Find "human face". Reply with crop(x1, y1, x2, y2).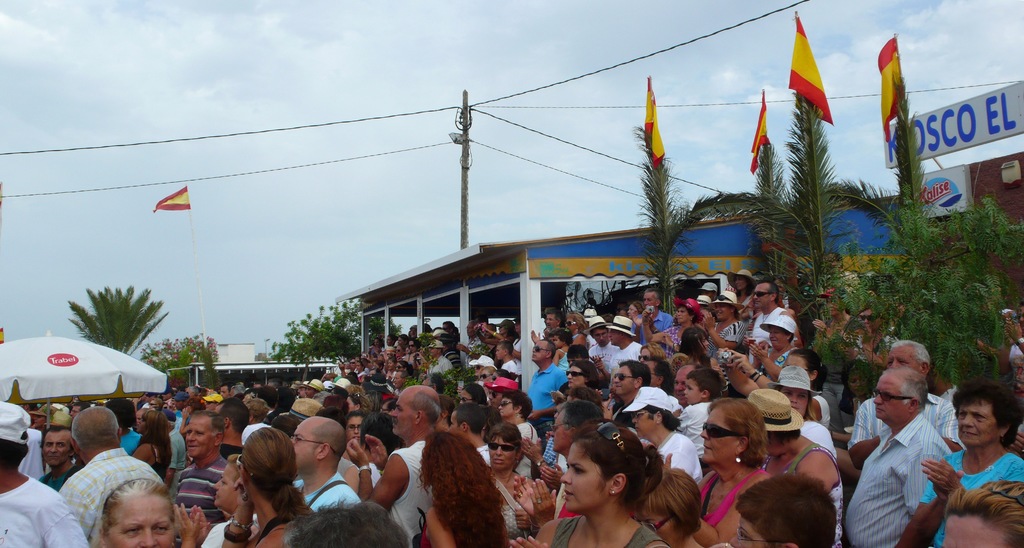
crop(730, 514, 771, 547).
